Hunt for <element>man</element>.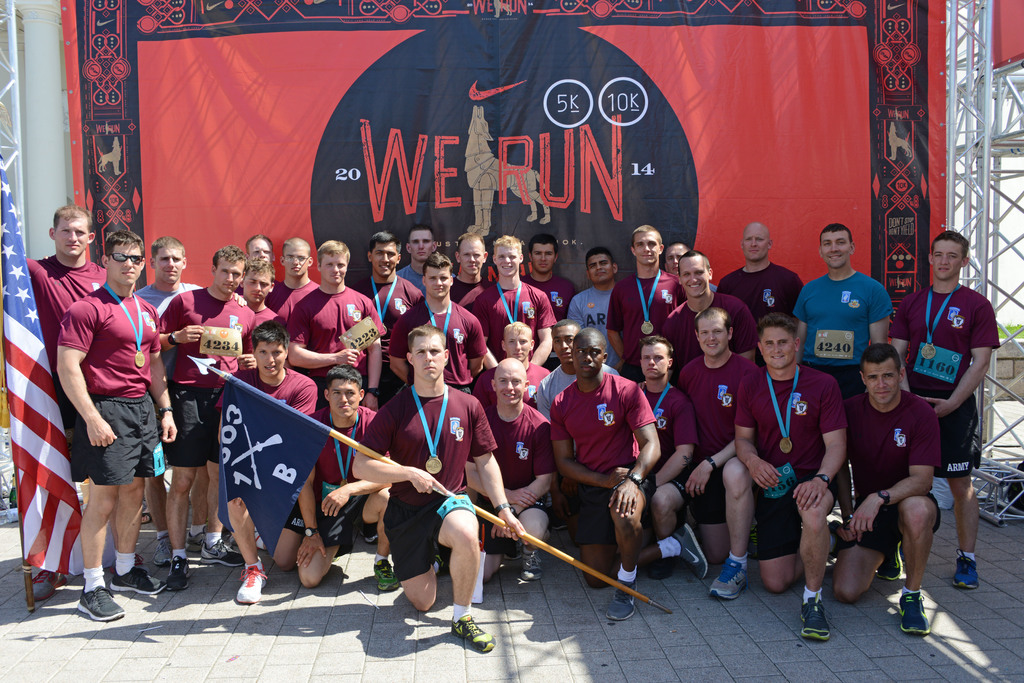
Hunted down at {"left": 132, "top": 231, "right": 206, "bottom": 461}.
